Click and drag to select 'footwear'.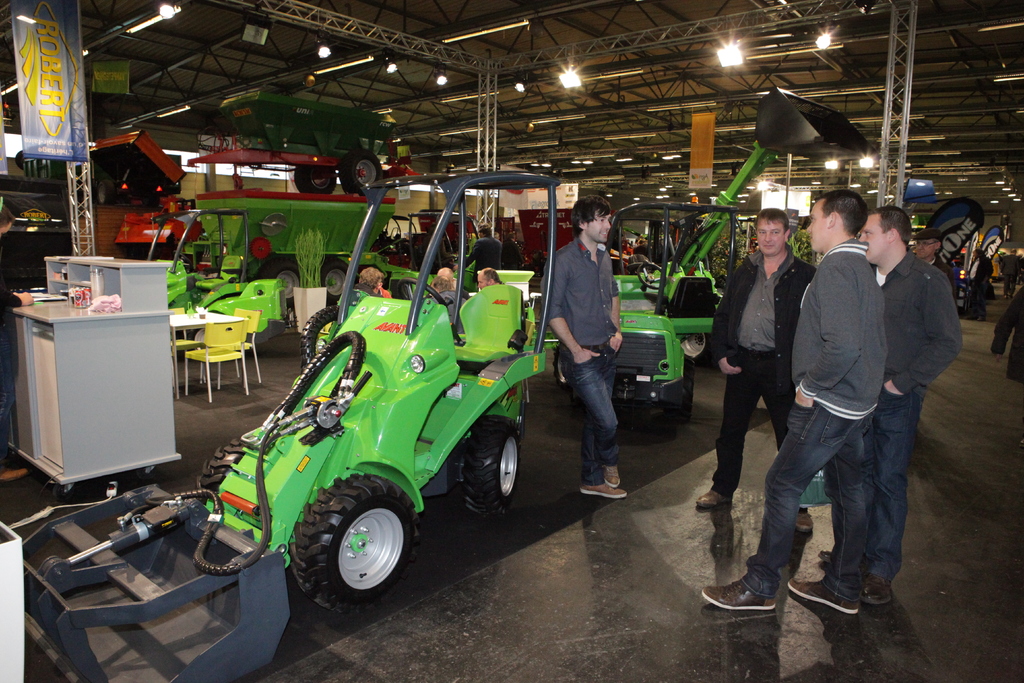
Selection: x1=692, y1=491, x2=729, y2=506.
